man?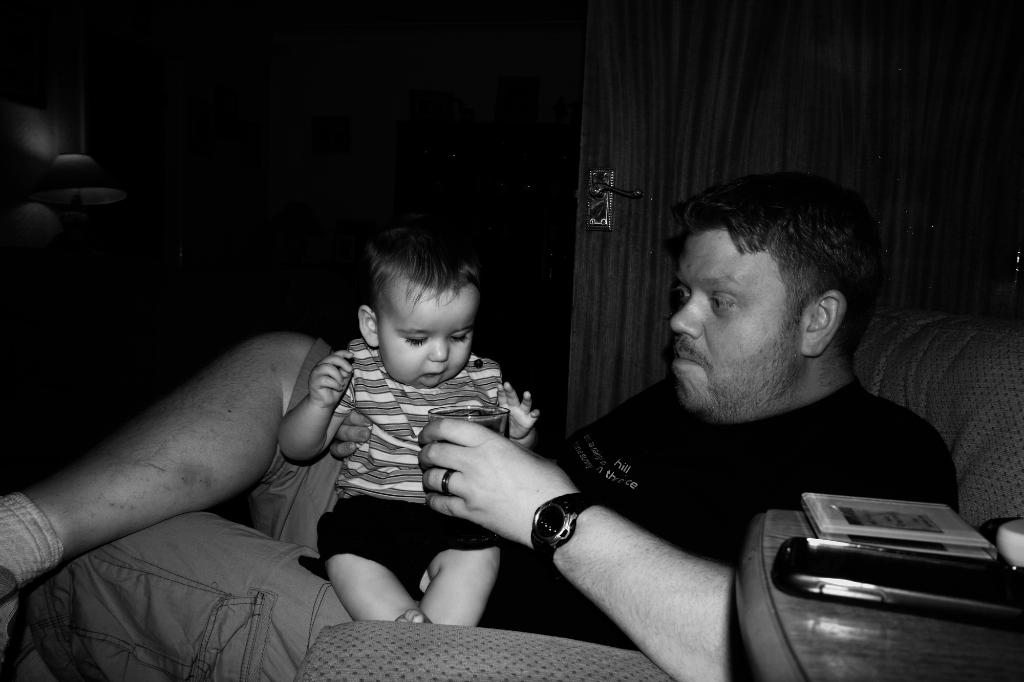
x1=413, y1=176, x2=955, y2=681
